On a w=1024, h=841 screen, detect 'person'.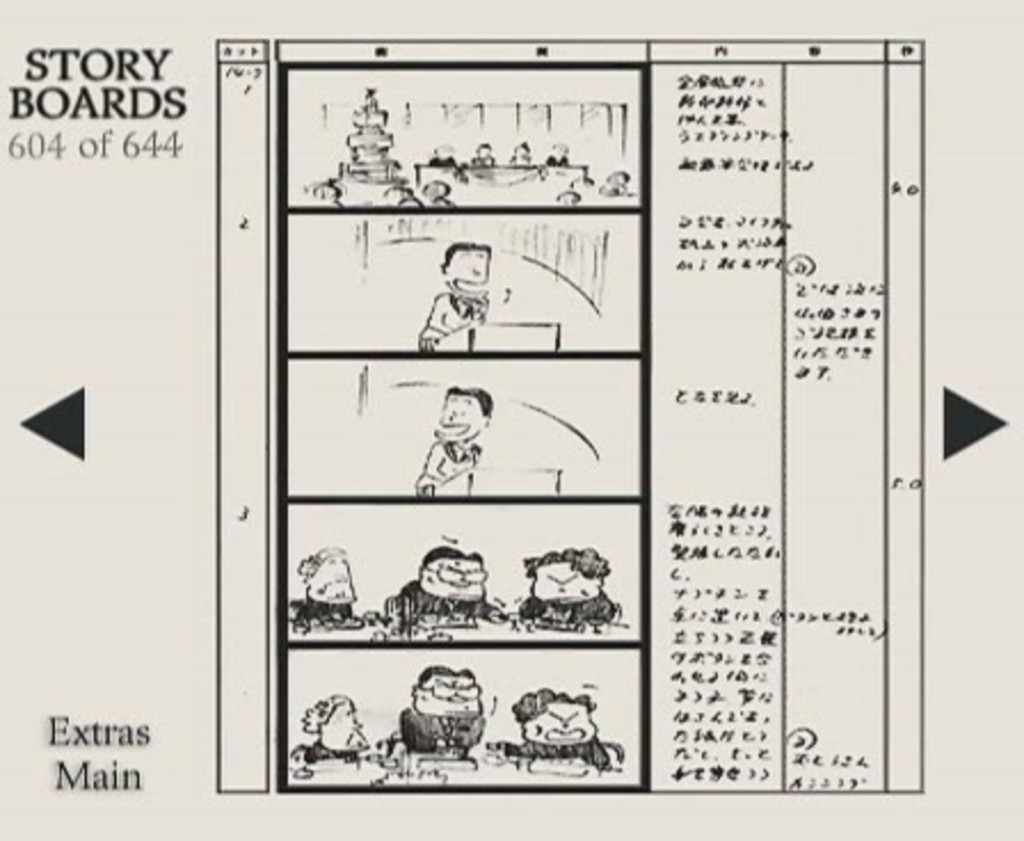
(x1=494, y1=690, x2=608, y2=768).
